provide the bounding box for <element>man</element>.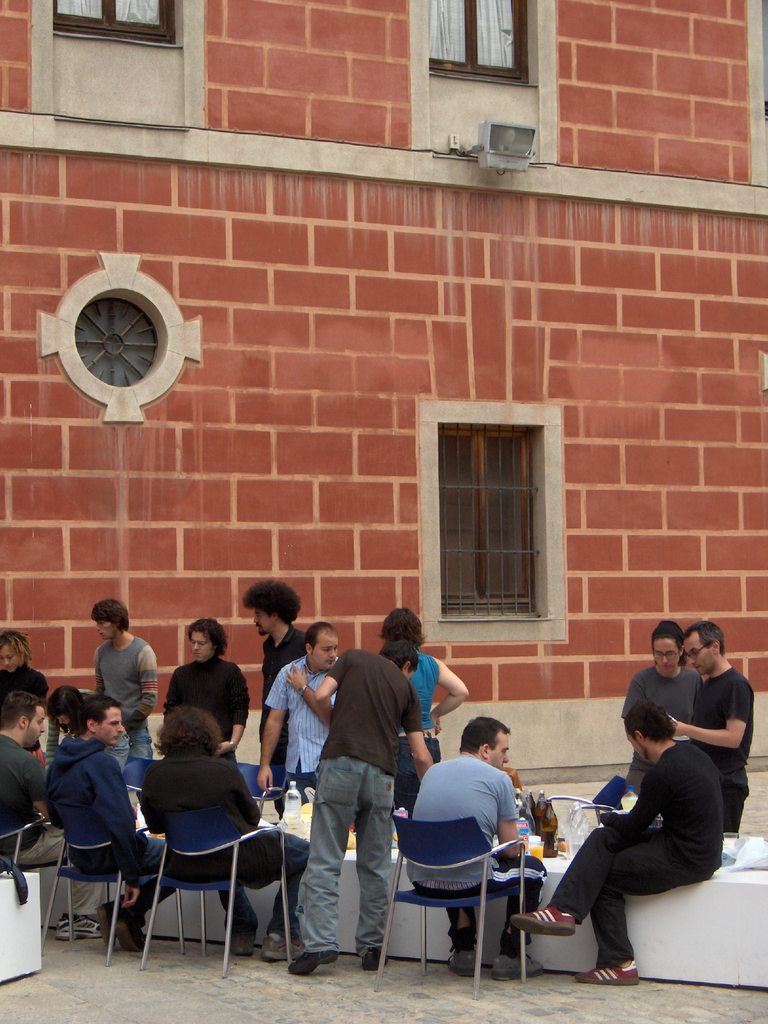
rect(158, 621, 253, 754).
